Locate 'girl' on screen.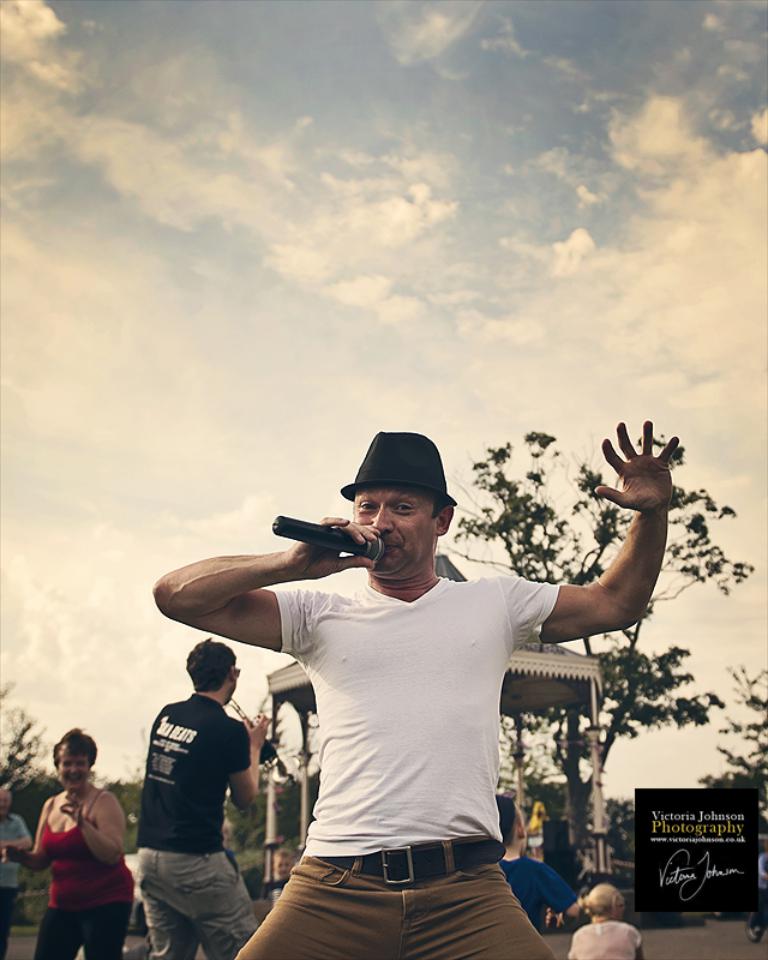
On screen at <bbox>568, 883, 644, 959</bbox>.
